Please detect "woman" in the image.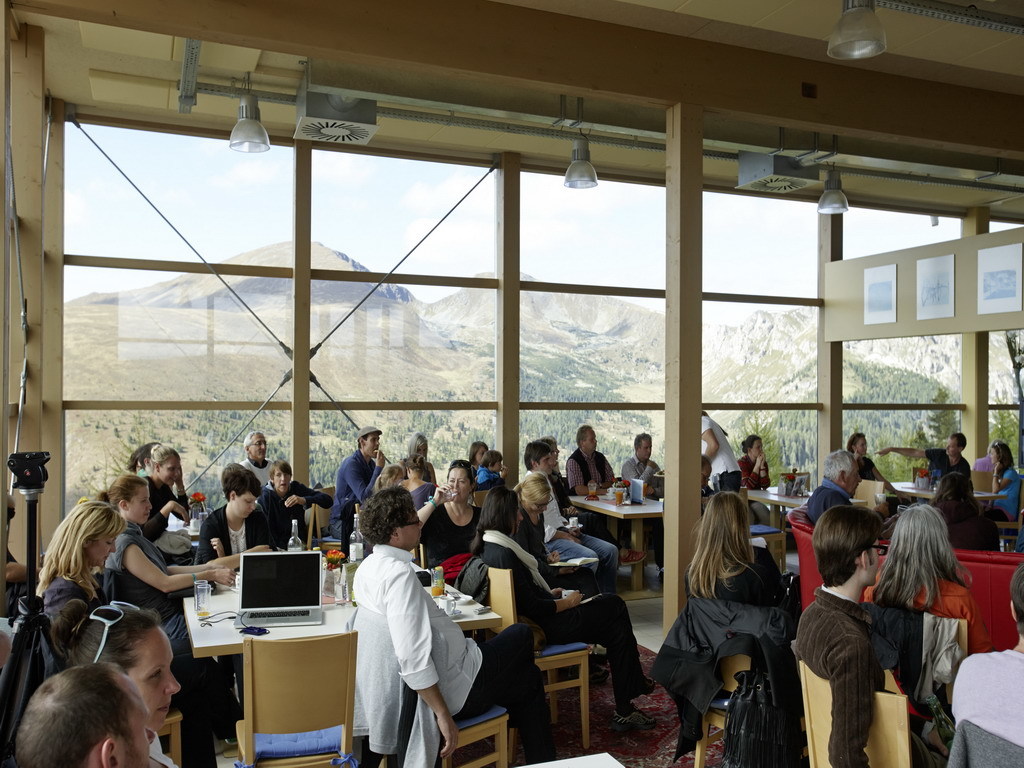
l=46, t=596, r=184, b=767.
